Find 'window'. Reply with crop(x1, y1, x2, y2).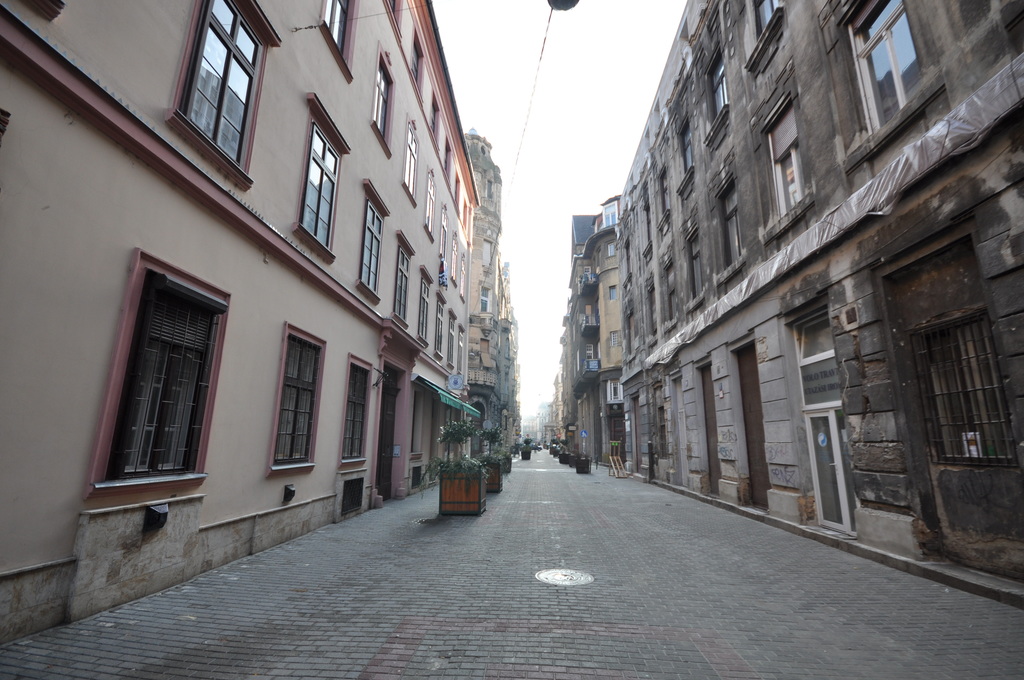
crop(383, 0, 404, 40).
